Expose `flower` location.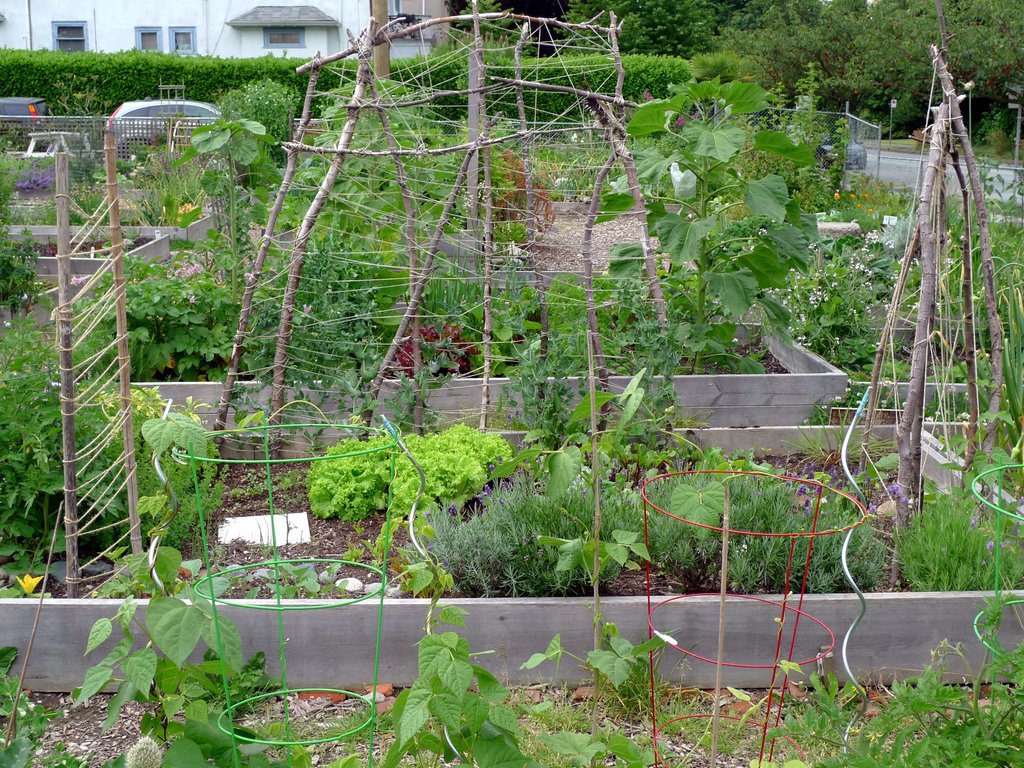
Exposed at x1=848, y1=196, x2=854, y2=202.
